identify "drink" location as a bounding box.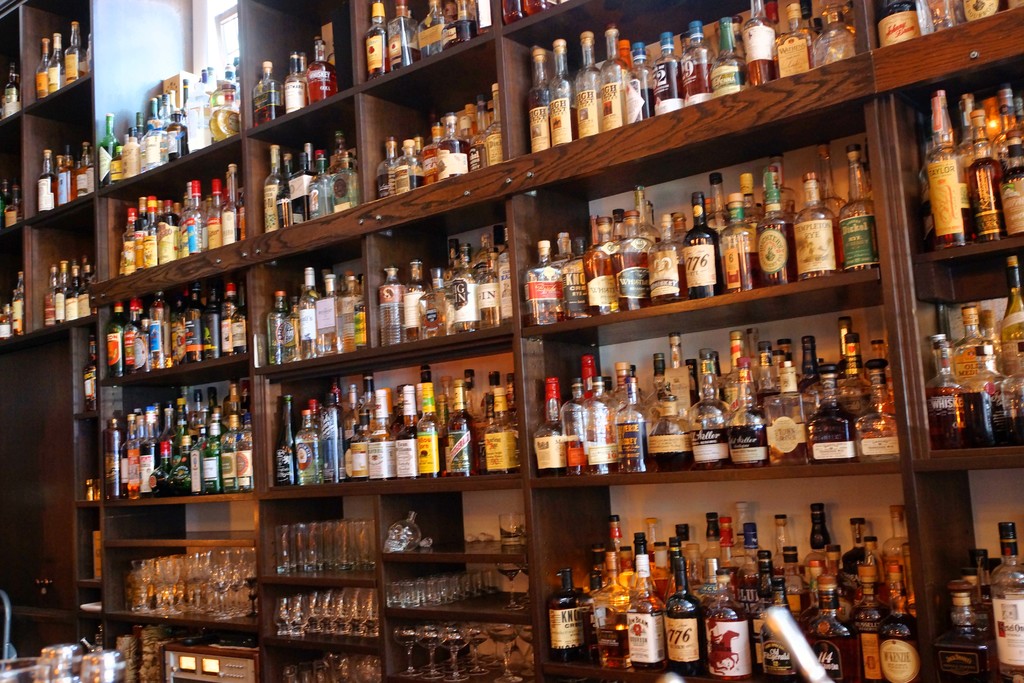
[x1=79, y1=274, x2=90, y2=314].
